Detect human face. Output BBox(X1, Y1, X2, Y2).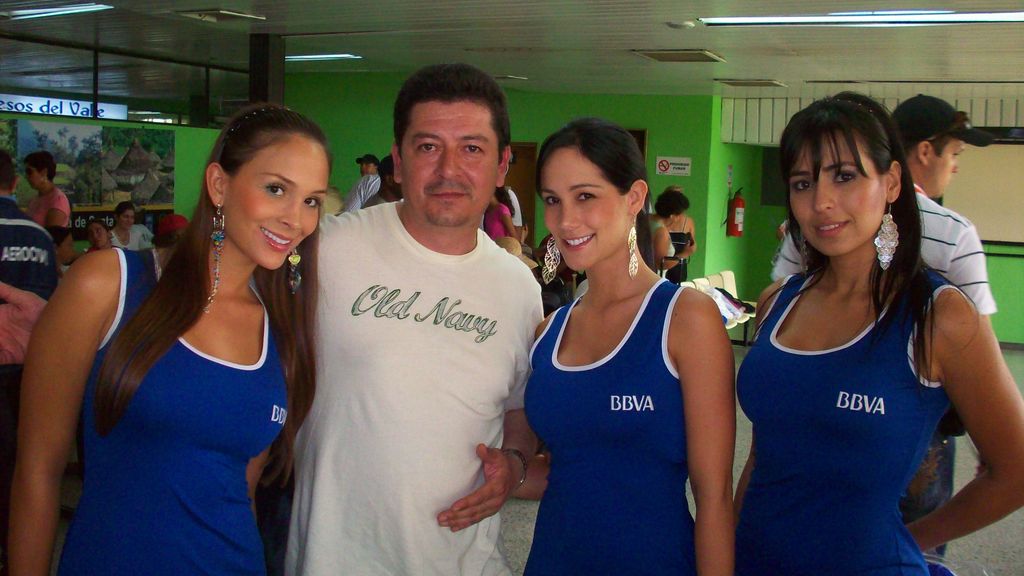
BBox(537, 143, 627, 276).
